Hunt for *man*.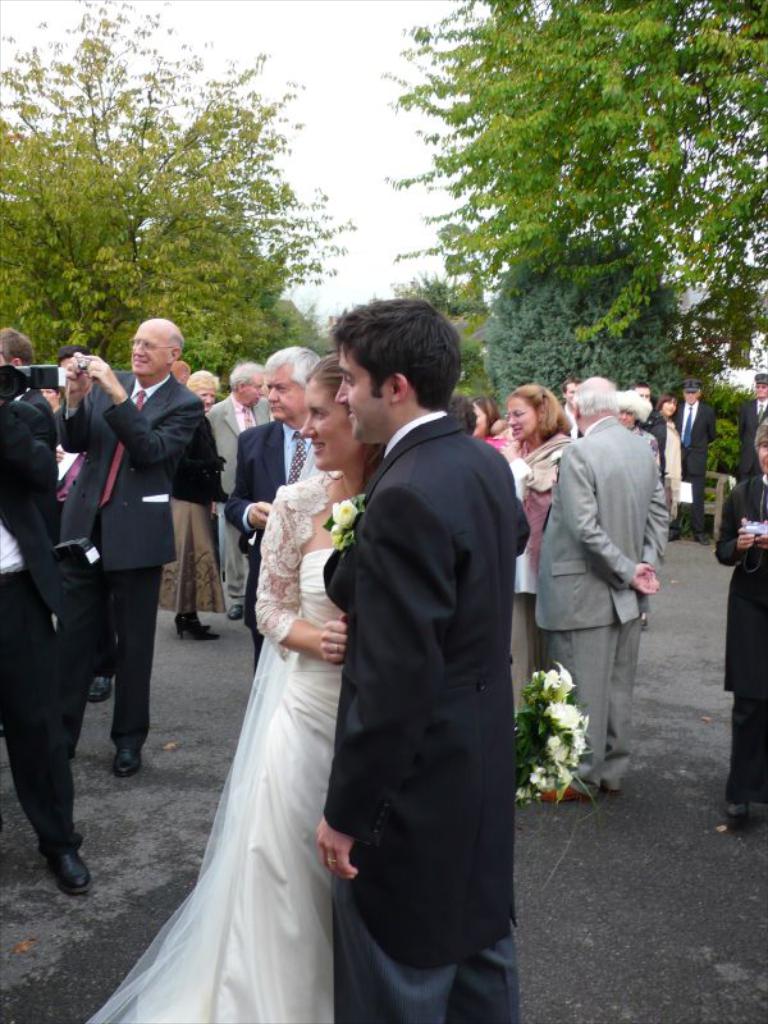
Hunted down at bbox=[64, 310, 197, 785].
